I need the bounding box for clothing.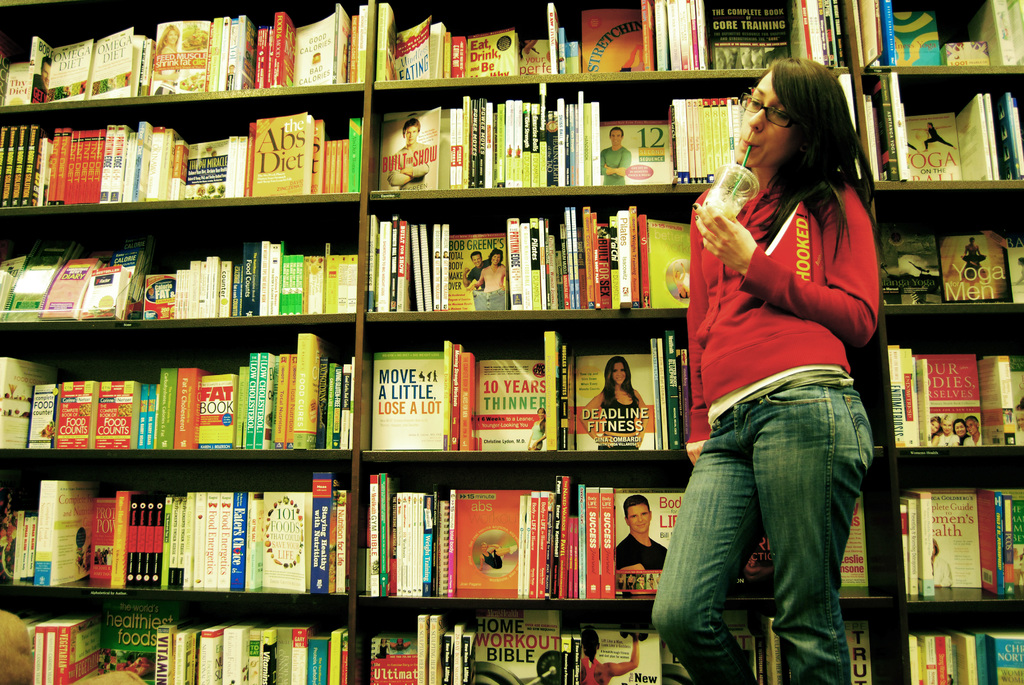
Here it is: left=600, top=389, right=636, bottom=448.
